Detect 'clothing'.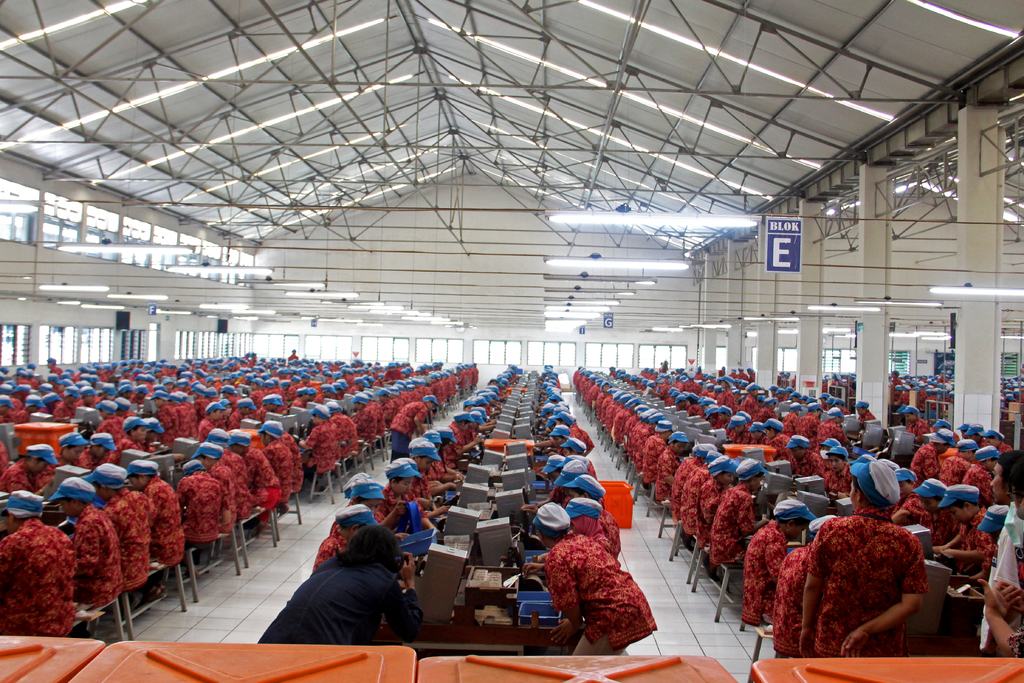
Detected at [911,445,937,483].
